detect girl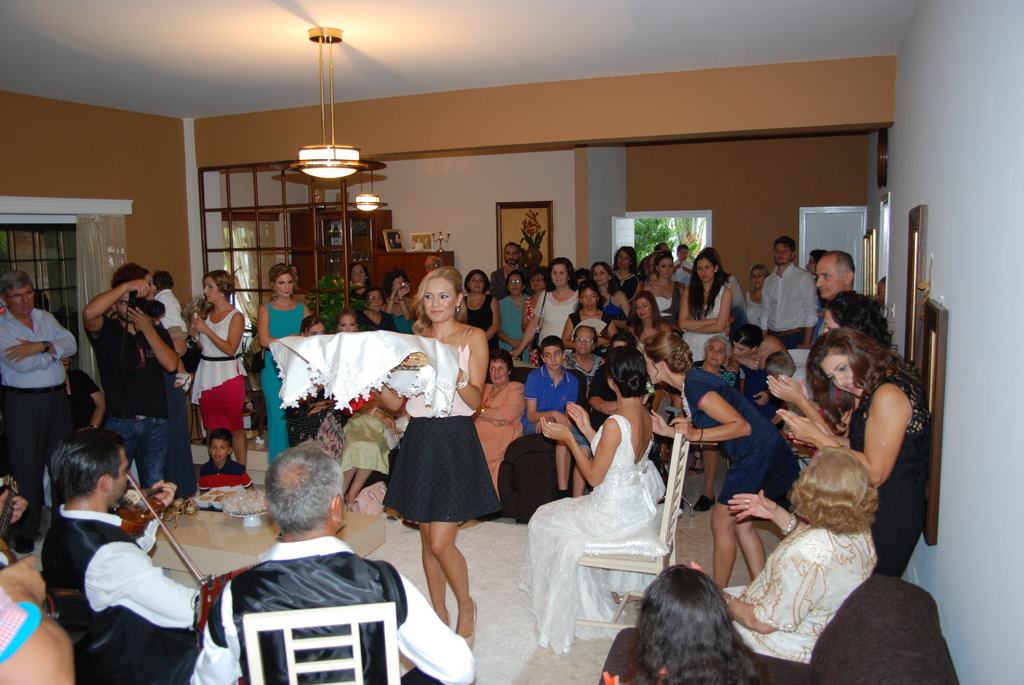
rect(765, 288, 899, 437)
